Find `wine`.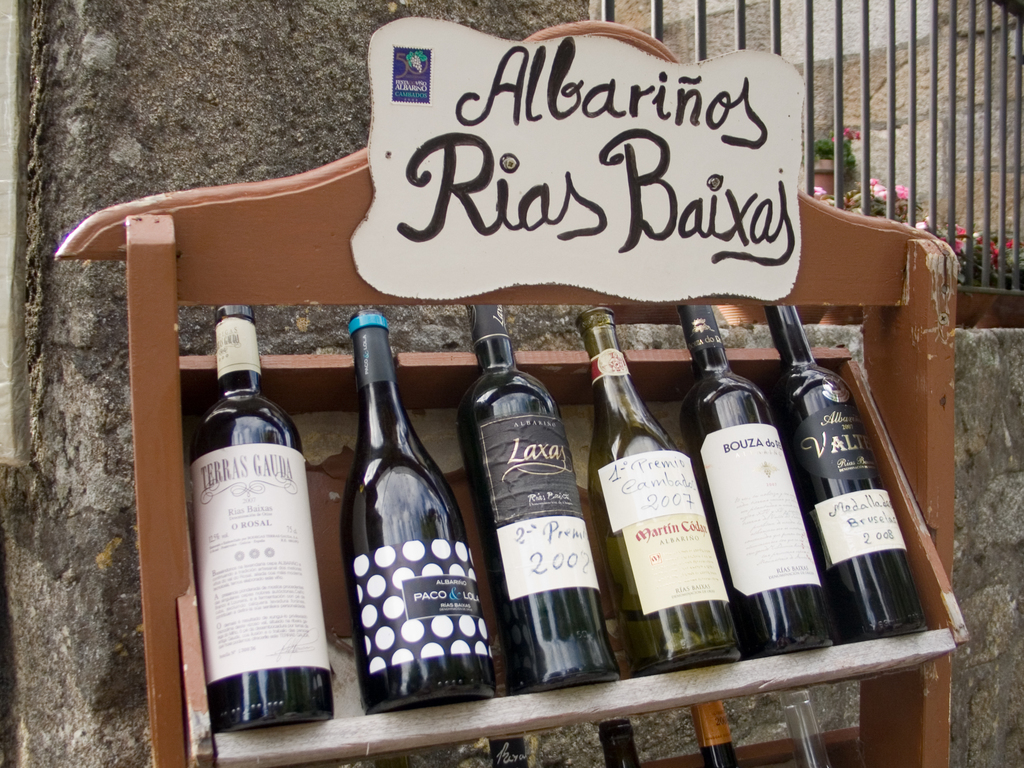
[x1=469, y1=291, x2=618, y2=689].
